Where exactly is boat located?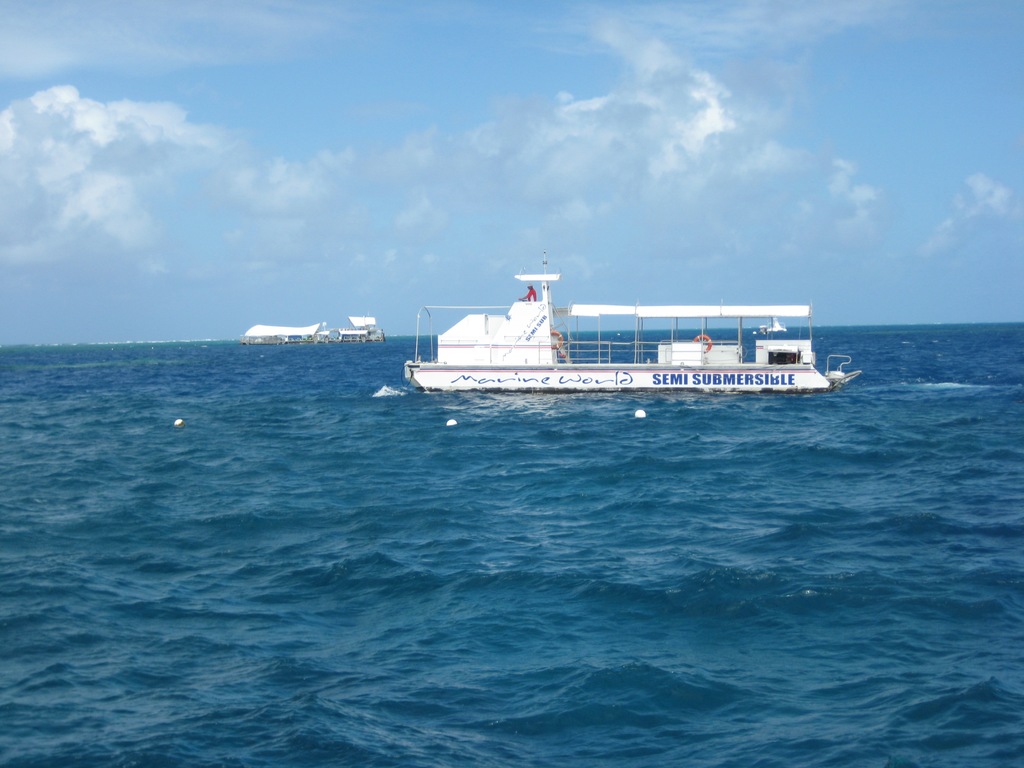
Its bounding box is 385,260,846,410.
